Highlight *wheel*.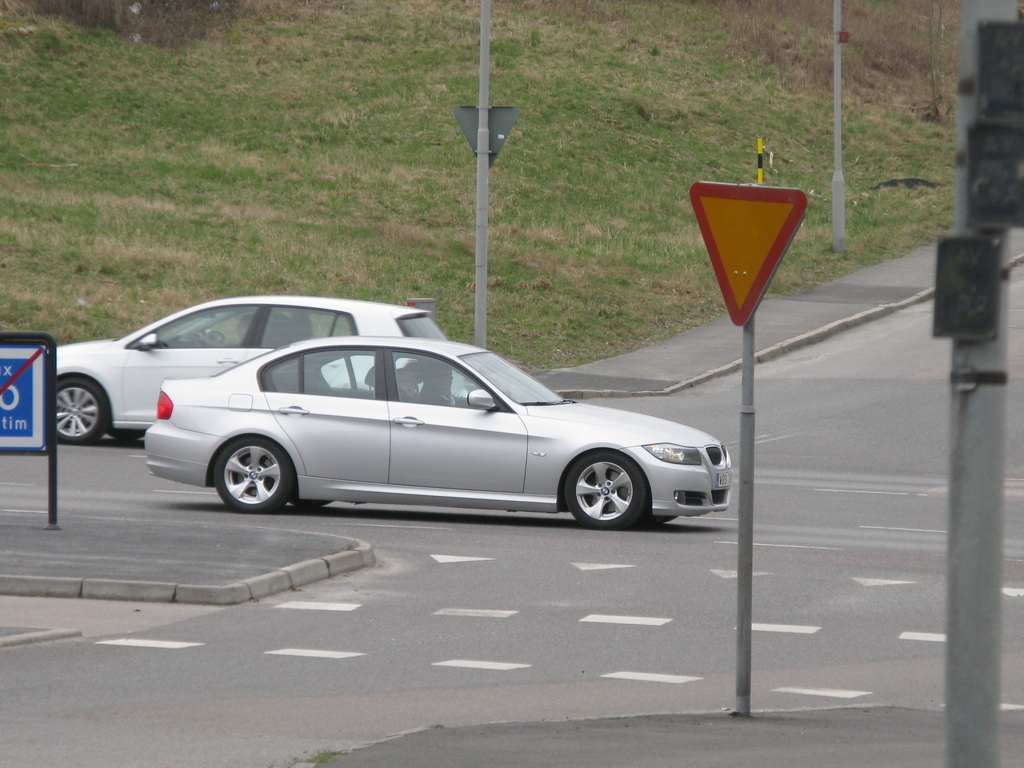
Highlighted region: left=52, top=373, right=115, bottom=449.
